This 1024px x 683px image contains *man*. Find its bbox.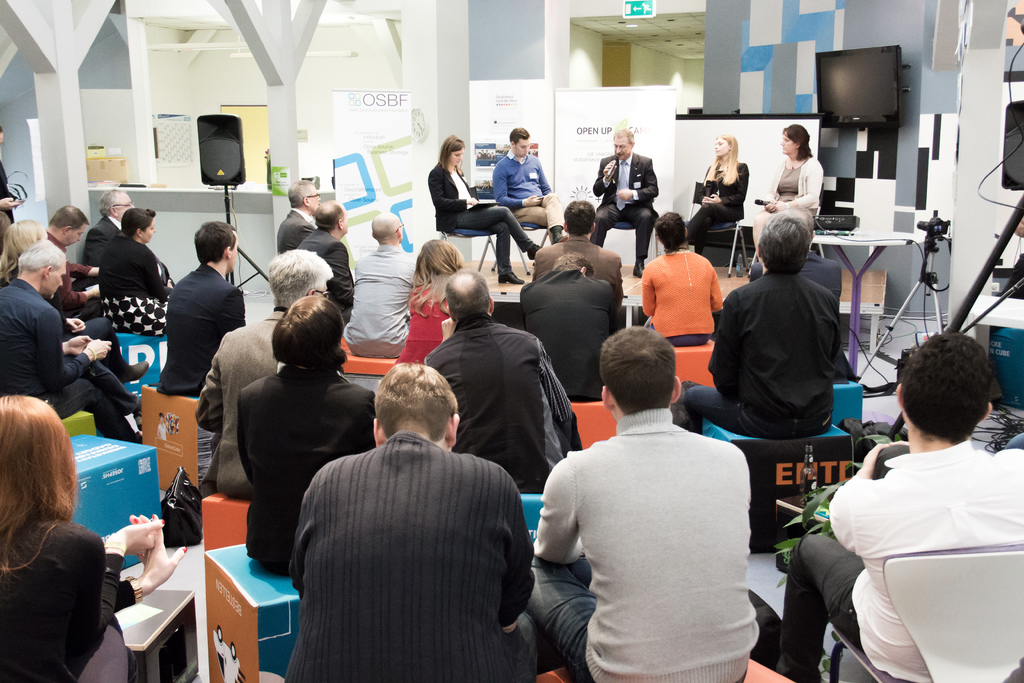
pyautogui.locateOnScreen(276, 181, 320, 252).
